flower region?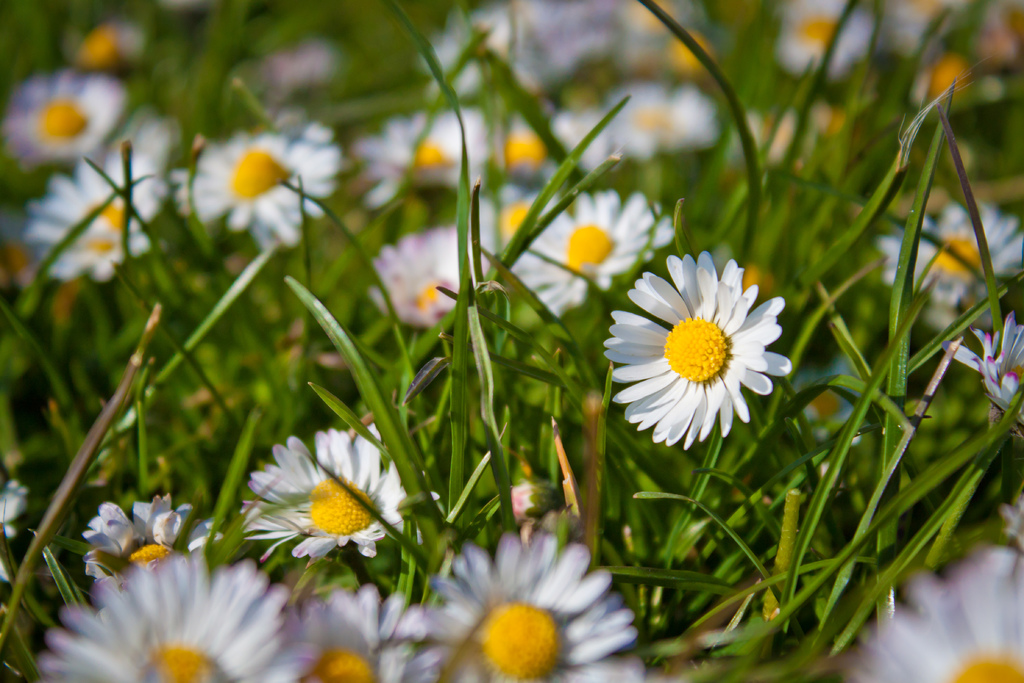
20:152:168:283
